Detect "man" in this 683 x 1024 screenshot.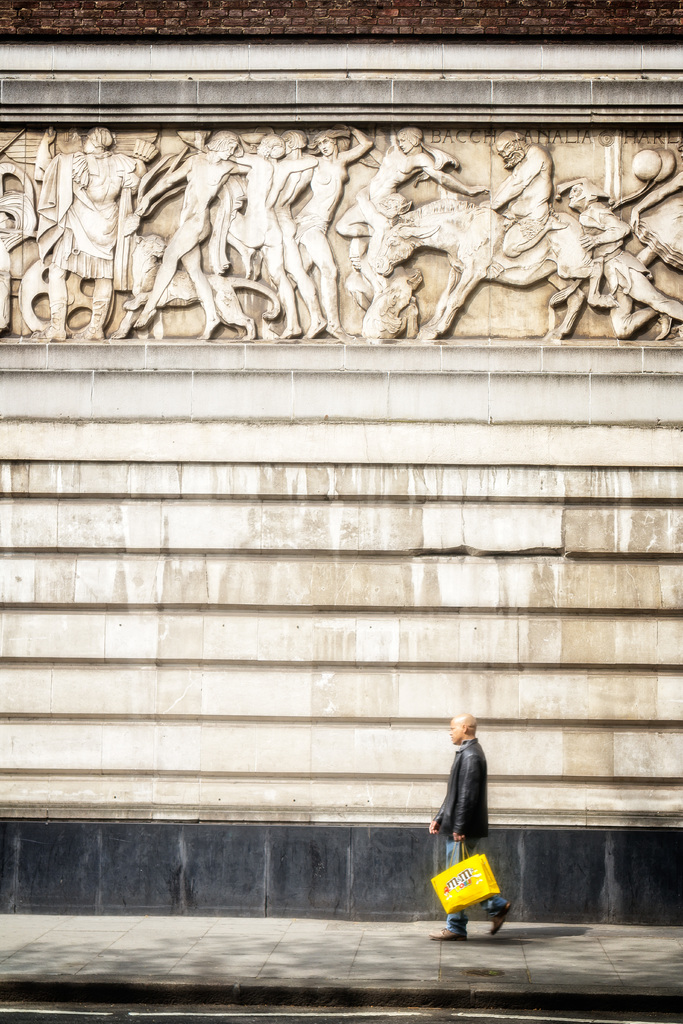
Detection: <box>336,124,489,260</box>.
